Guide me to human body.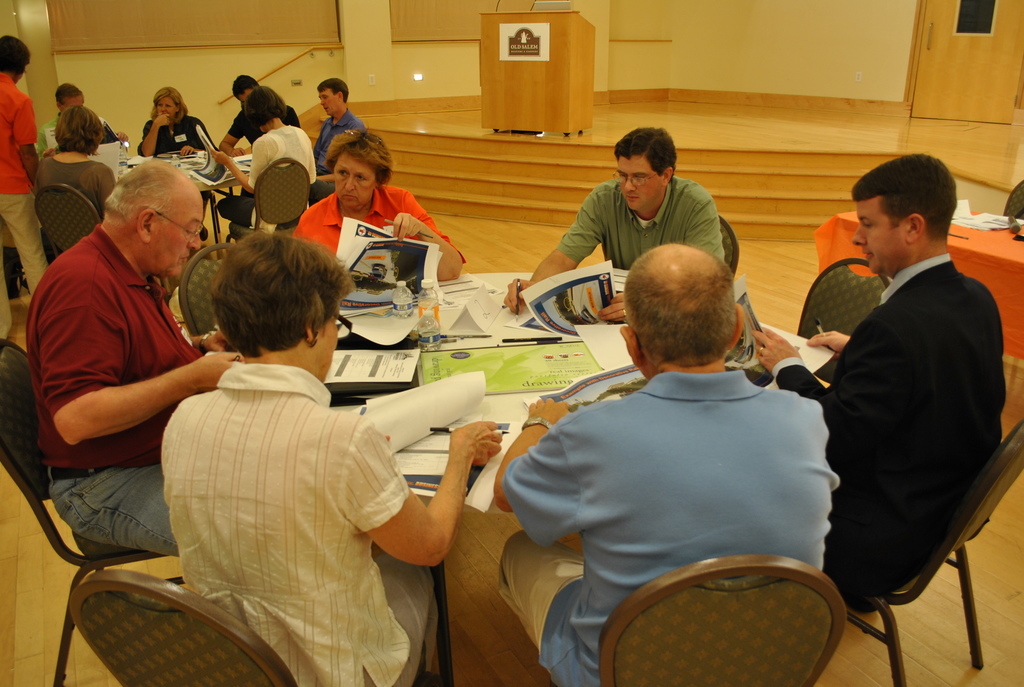
Guidance: locate(38, 113, 219, 664).
